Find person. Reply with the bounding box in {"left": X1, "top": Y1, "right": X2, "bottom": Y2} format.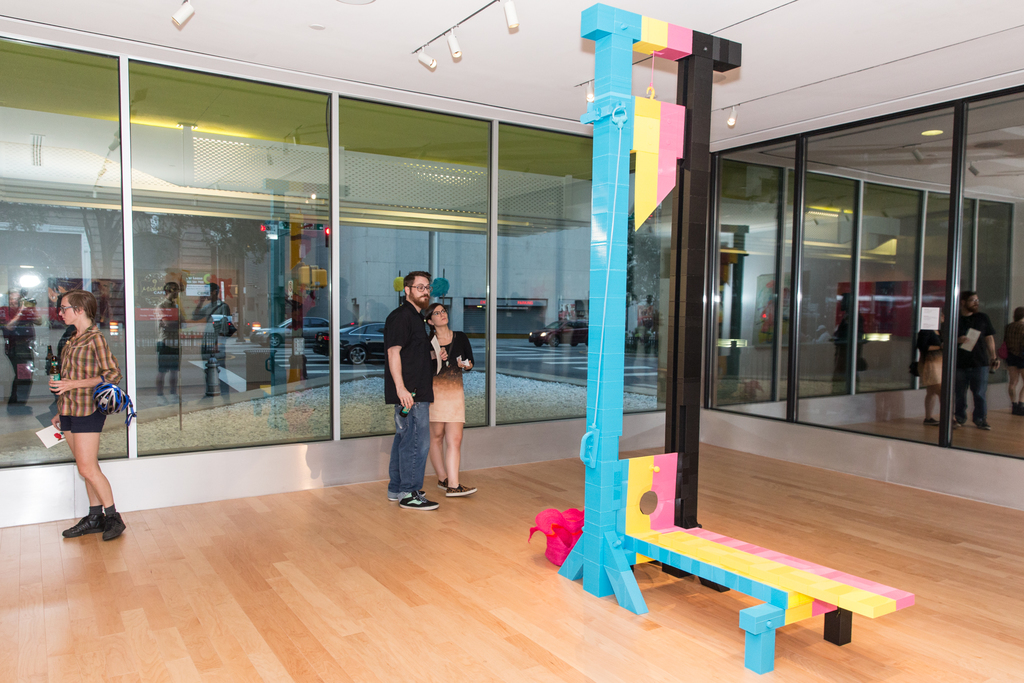
{"left": 191, "top": 281, "right": 232, "bottom": 409}.
